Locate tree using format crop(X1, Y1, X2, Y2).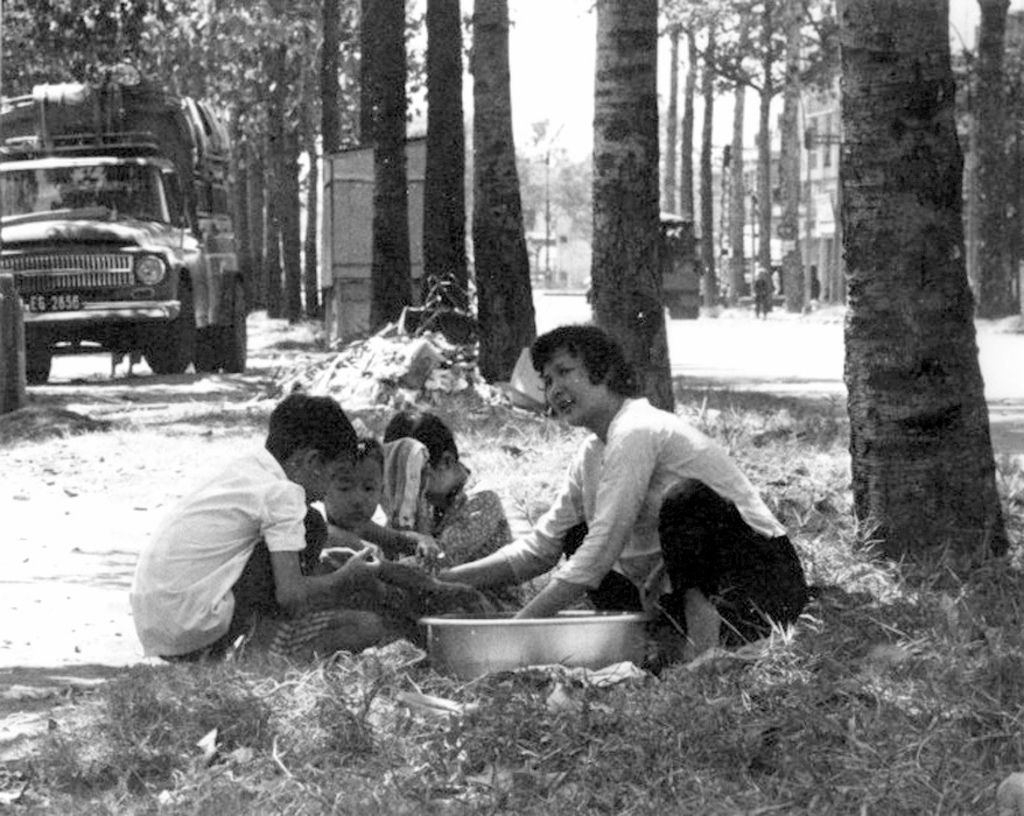
crop(945, 0, 1023, 335).
